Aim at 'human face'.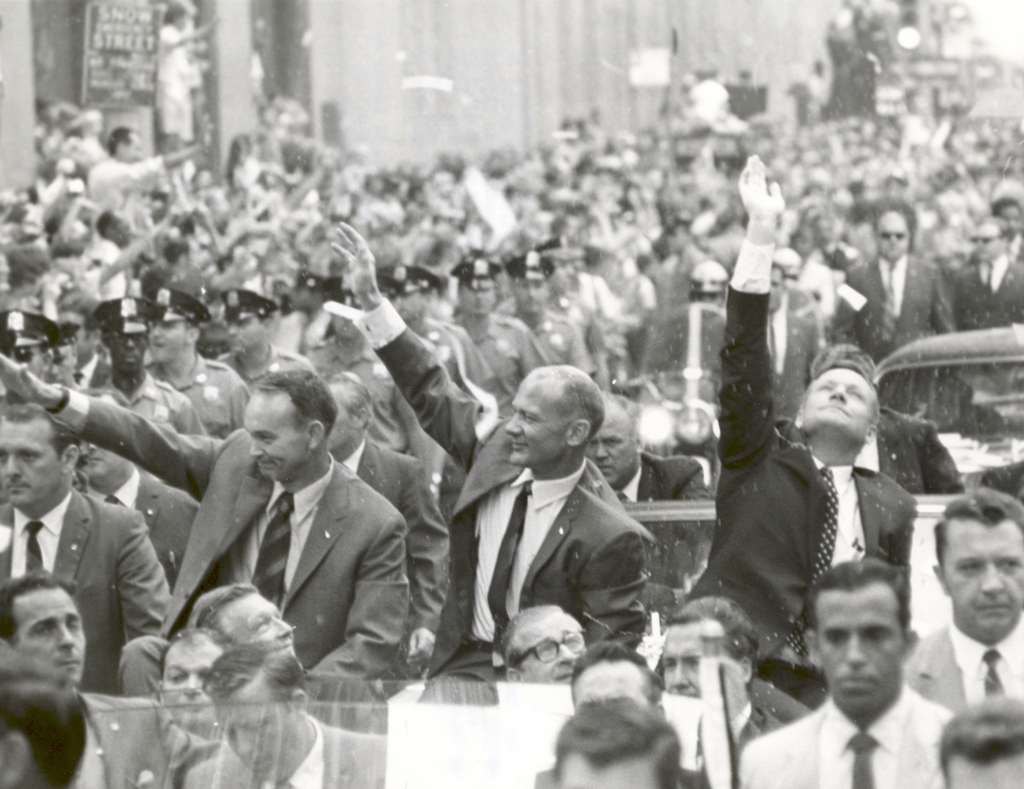
Aimed at l=176, t=12, r=187, b=36.
